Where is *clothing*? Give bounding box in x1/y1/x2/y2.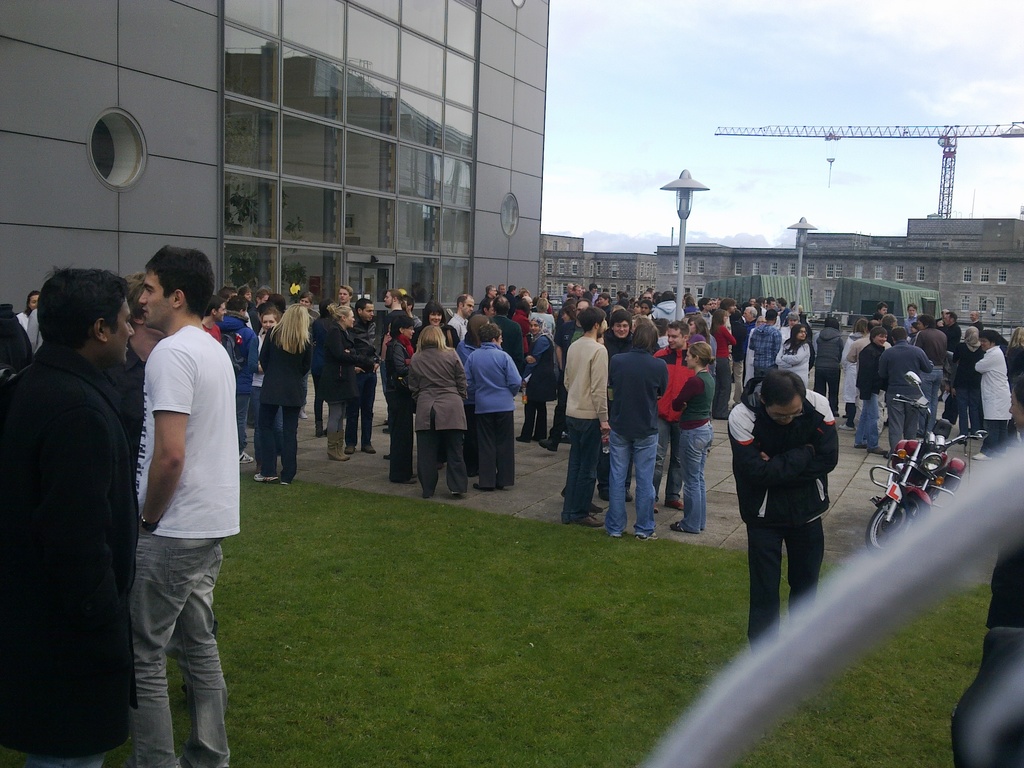
454/311/467/333.
